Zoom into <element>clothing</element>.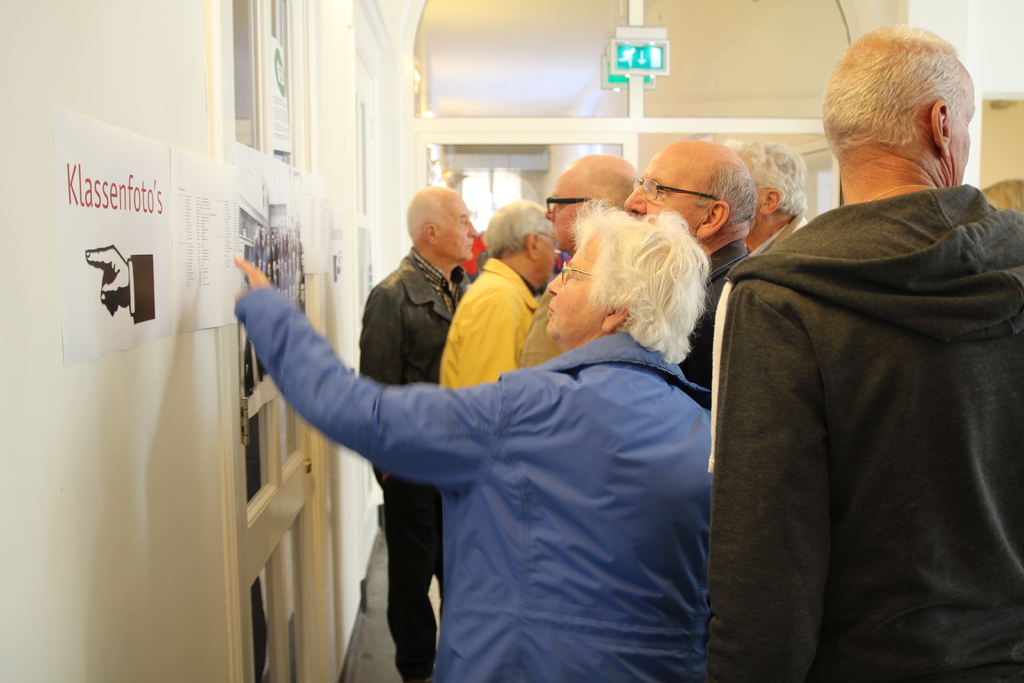
Zoom target: (220,278,709,676).
